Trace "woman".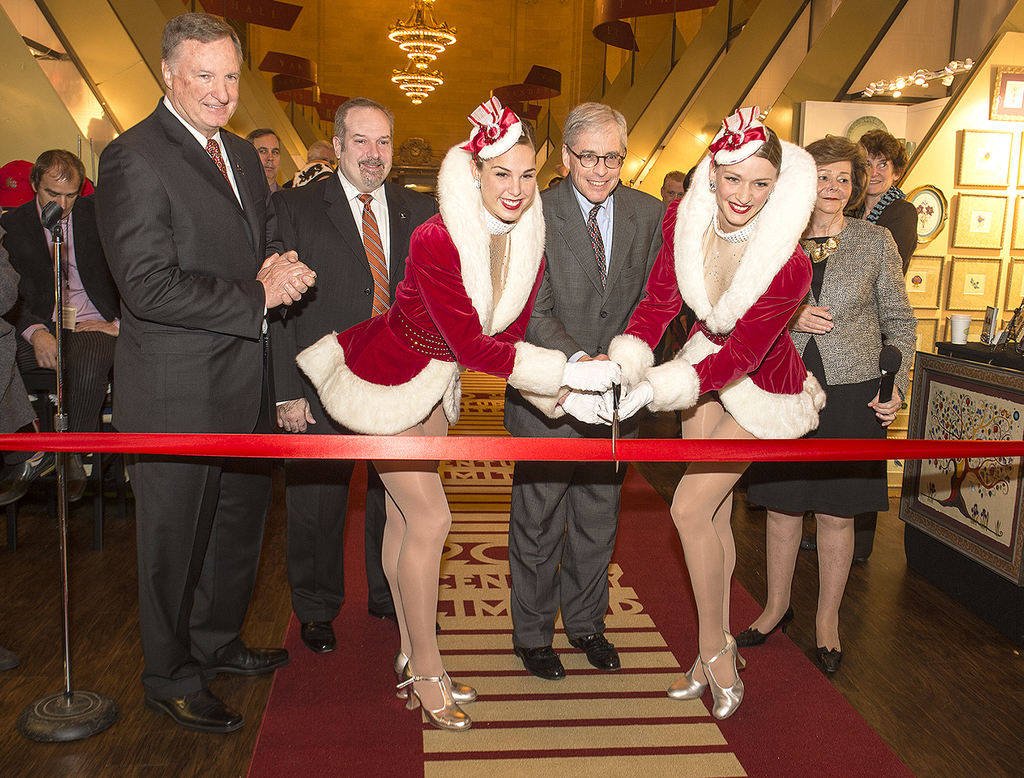
Traced to <bbox>617, 100, 824, 723</bbox>.
